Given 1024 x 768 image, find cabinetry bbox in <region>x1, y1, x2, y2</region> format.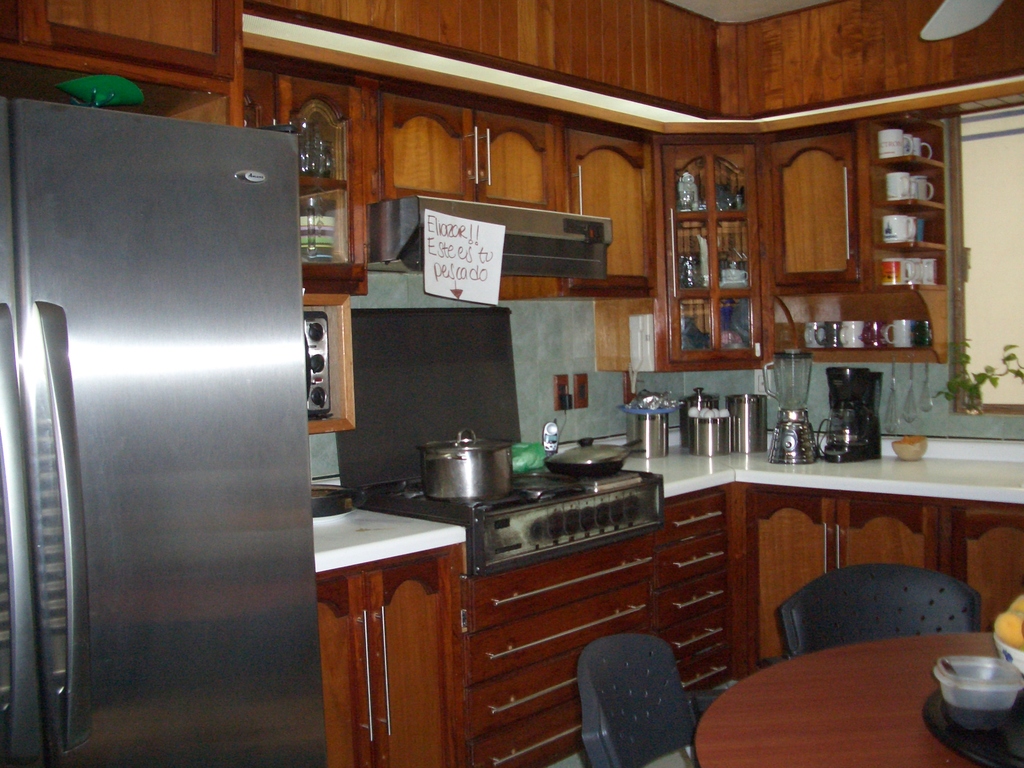
<region>0, 0, 260, 102</region>.
